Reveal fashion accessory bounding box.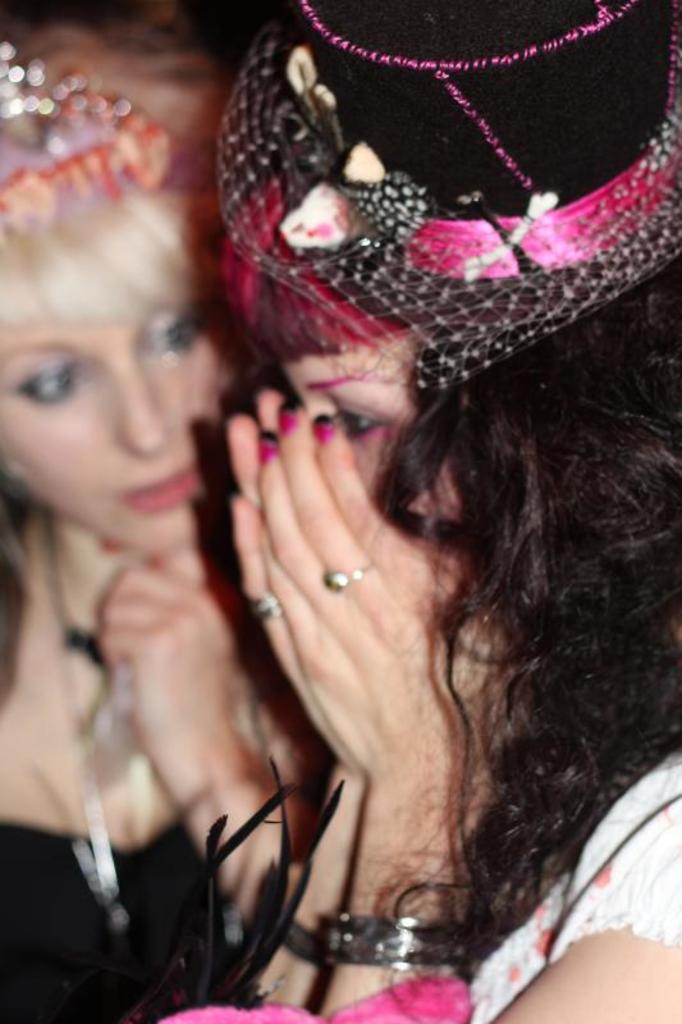
Revealed: region(247, 584, 282, 621).
